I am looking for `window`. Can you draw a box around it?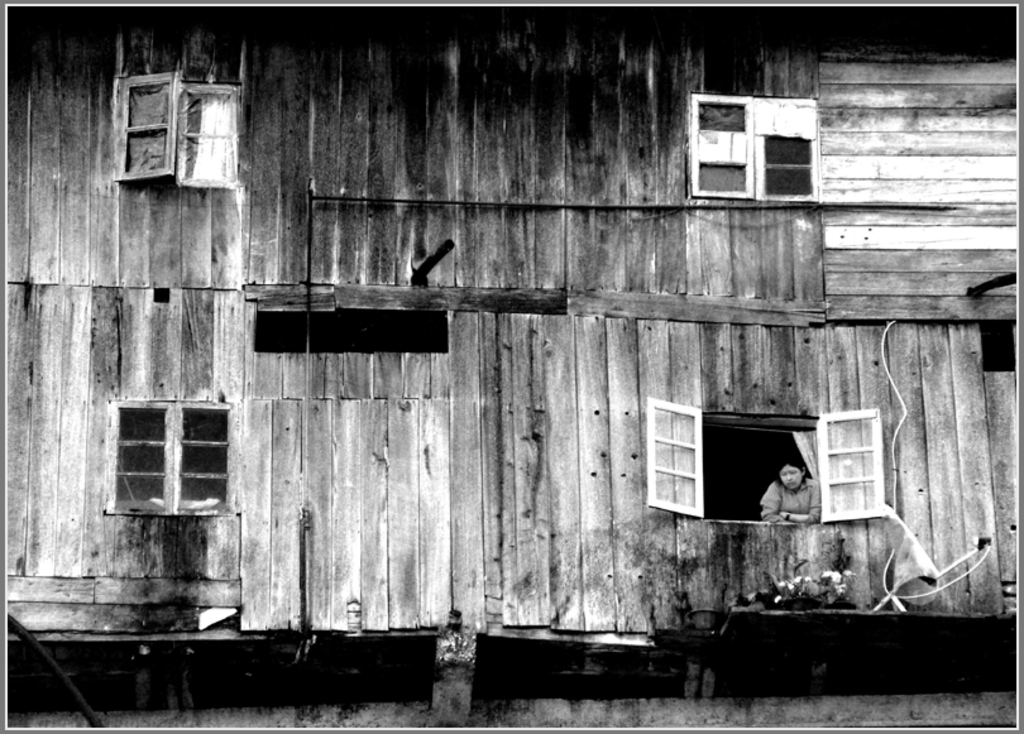
Sure, the bounding box is {"left": 118, "top": 77, "right": 240, "bottom": 190}.
